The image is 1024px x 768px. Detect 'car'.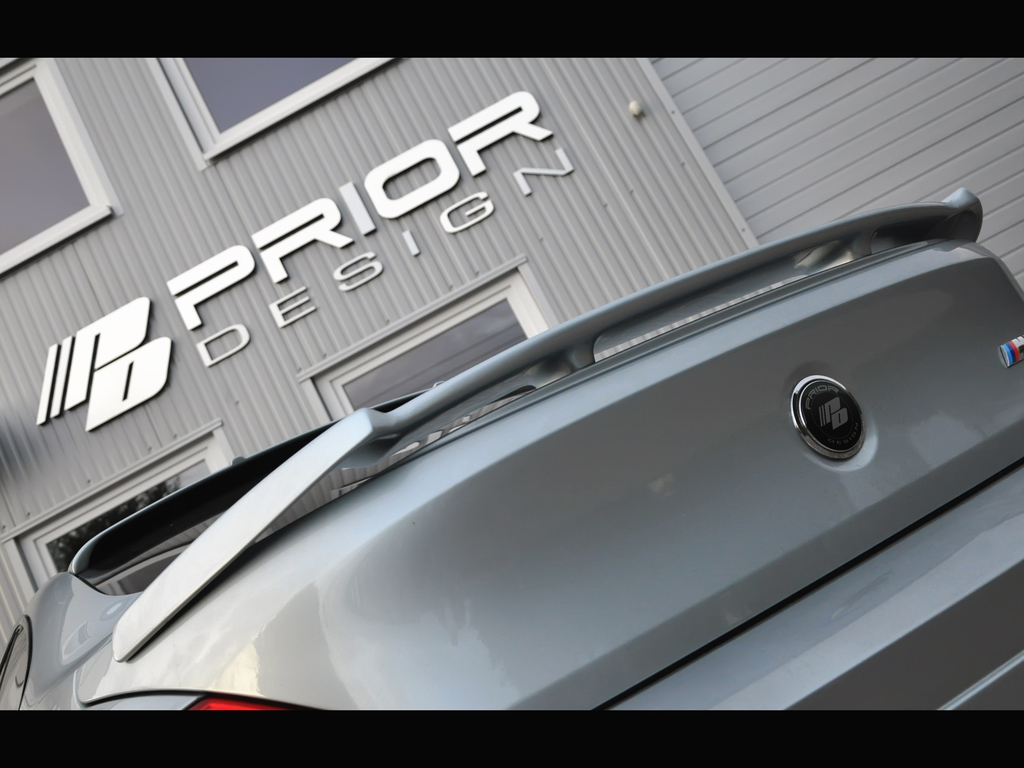
Detection: 0:189:1023:712.
